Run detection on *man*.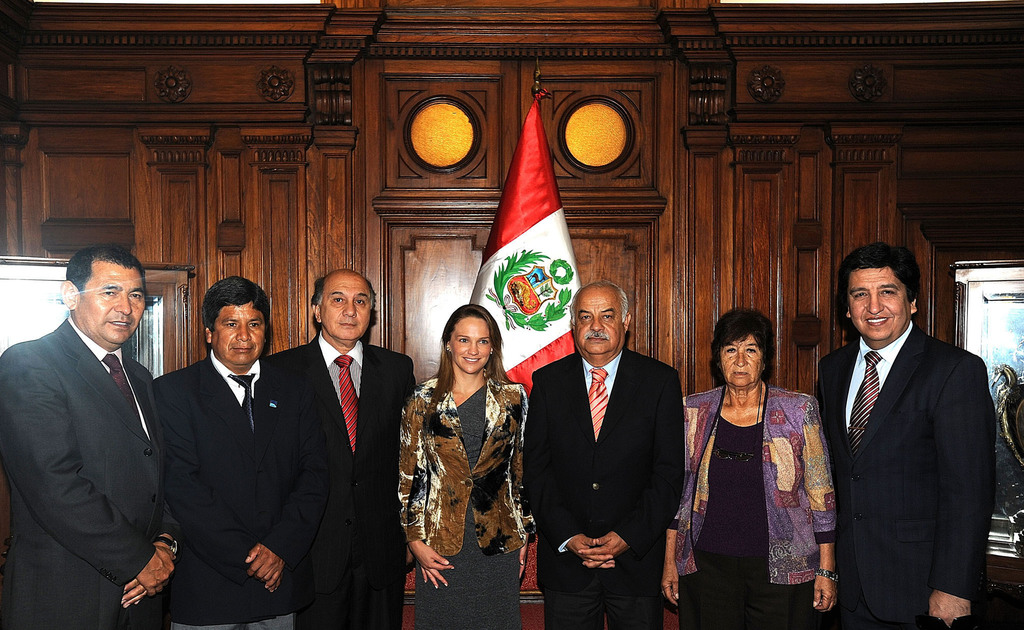
Result: <region>266, 266, 418, 629</region>.
